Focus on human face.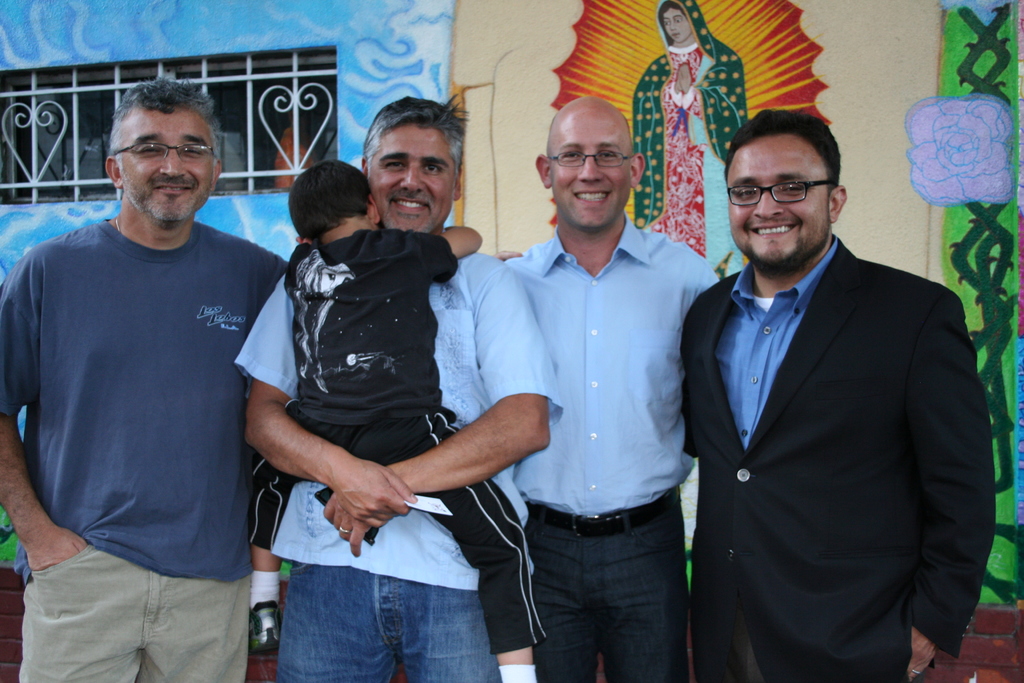
Focused at 547,108,620,238.
